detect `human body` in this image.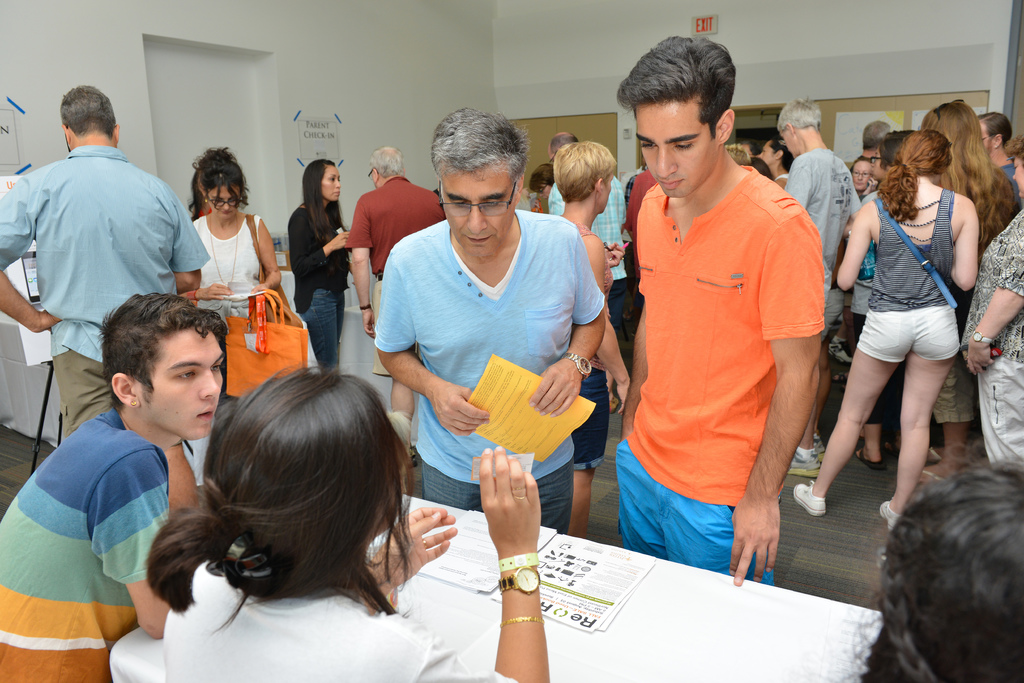
Detection: region(2, 86, 192, 434).
